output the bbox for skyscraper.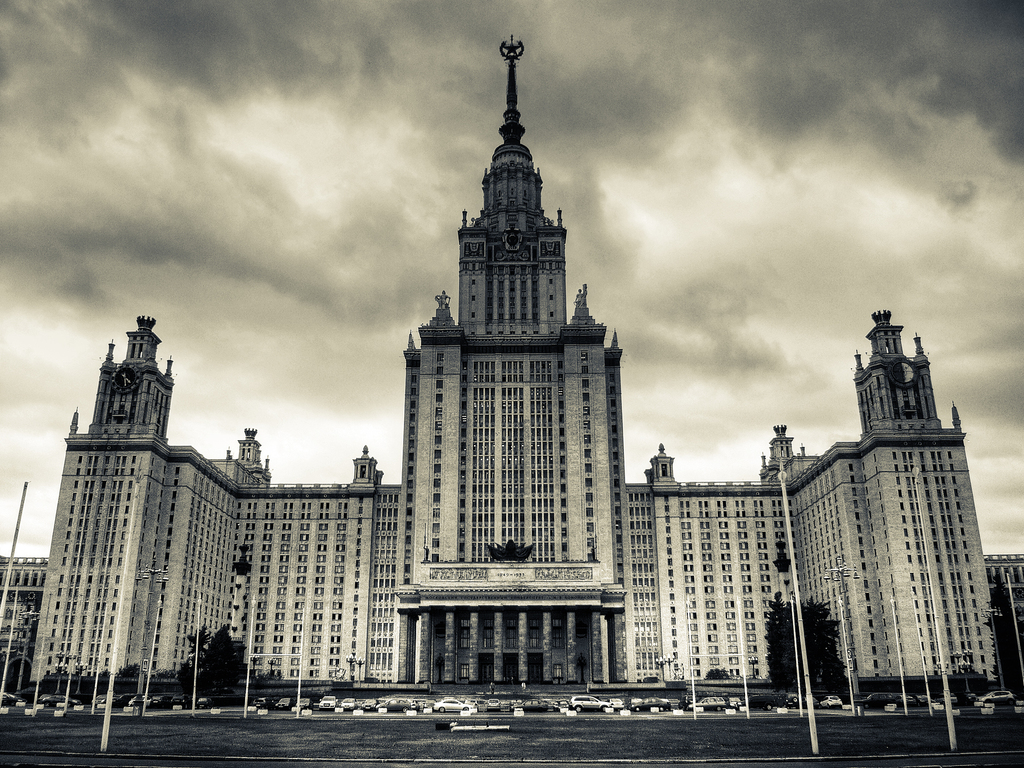
box=[0, 26, 1000, 704].
